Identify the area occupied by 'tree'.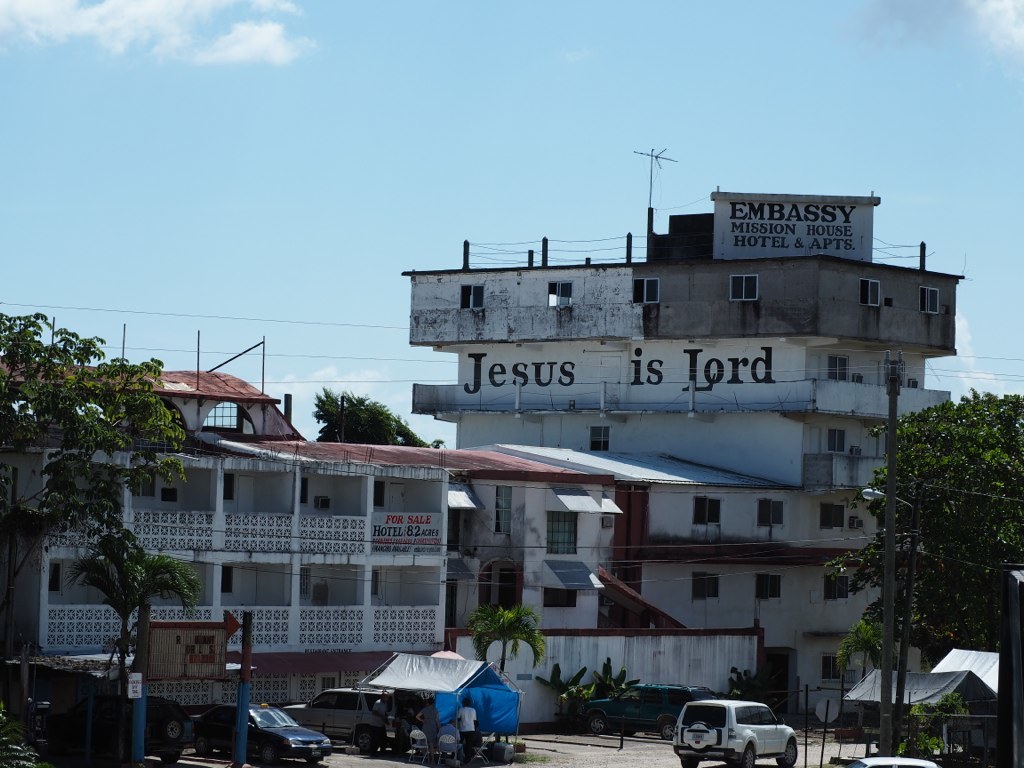
Area: <bbox>305, 383, 404, 446</bbox>.
